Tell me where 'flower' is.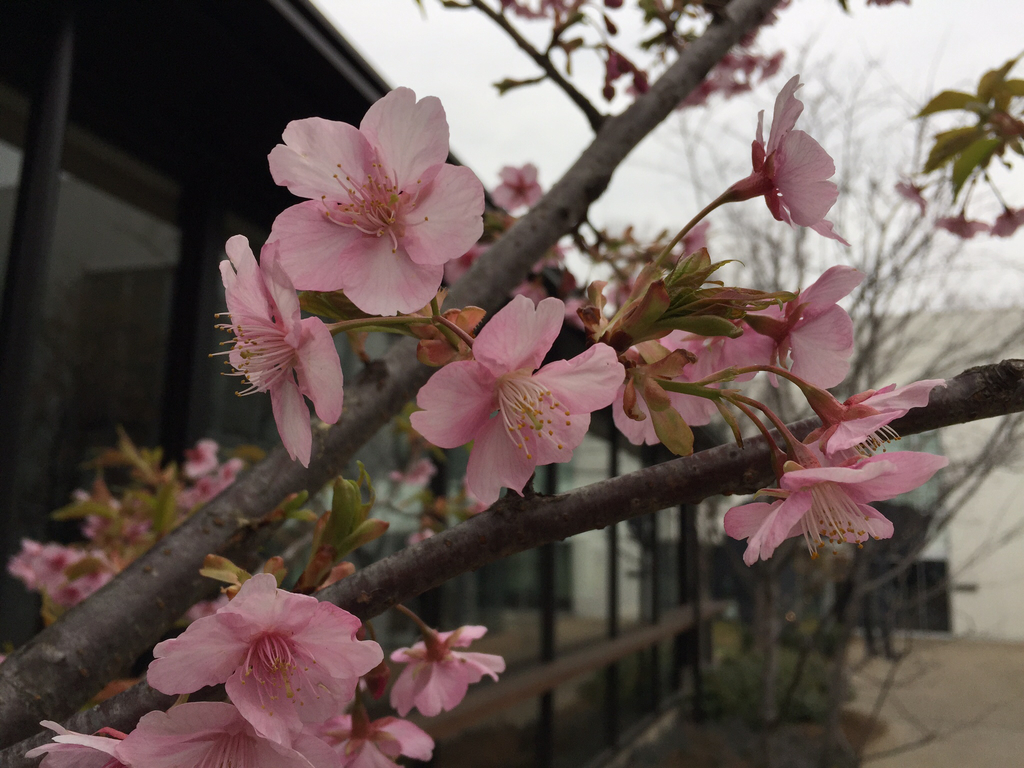
'flower' is at {"x1": 246, "y1": 93, "x2": 492, "y2": 318}.
